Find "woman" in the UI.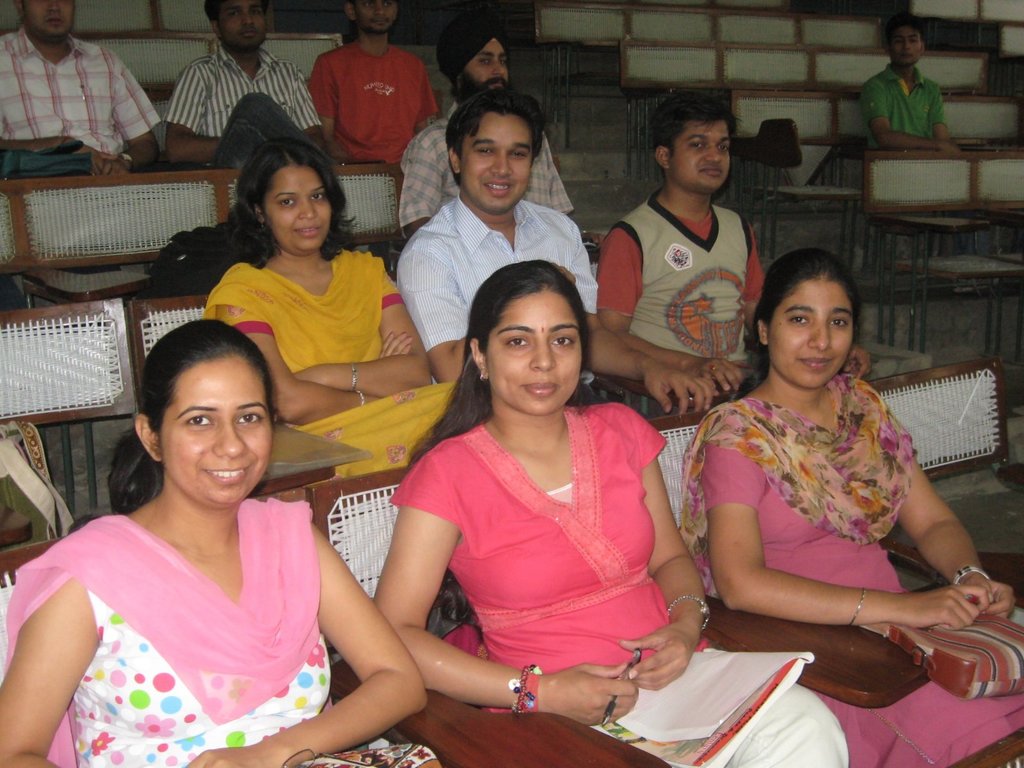
UI element at box=[200, 141, 463, 481].
